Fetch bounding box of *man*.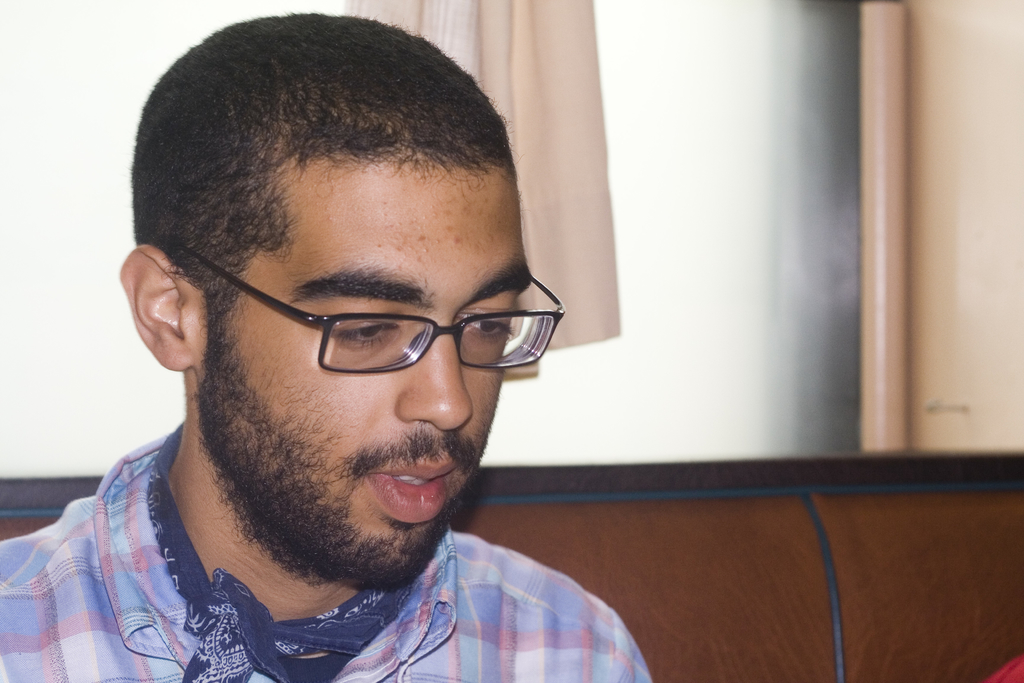
Bbox: 0 24 727 682.
